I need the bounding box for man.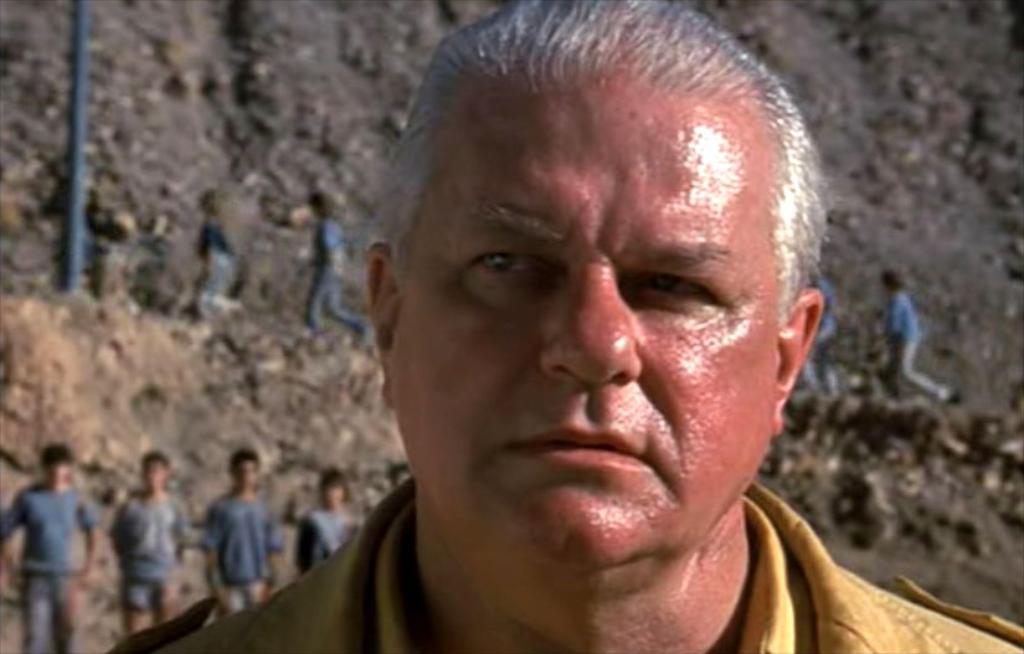
Here it is: 202, 26, 963, 653.
